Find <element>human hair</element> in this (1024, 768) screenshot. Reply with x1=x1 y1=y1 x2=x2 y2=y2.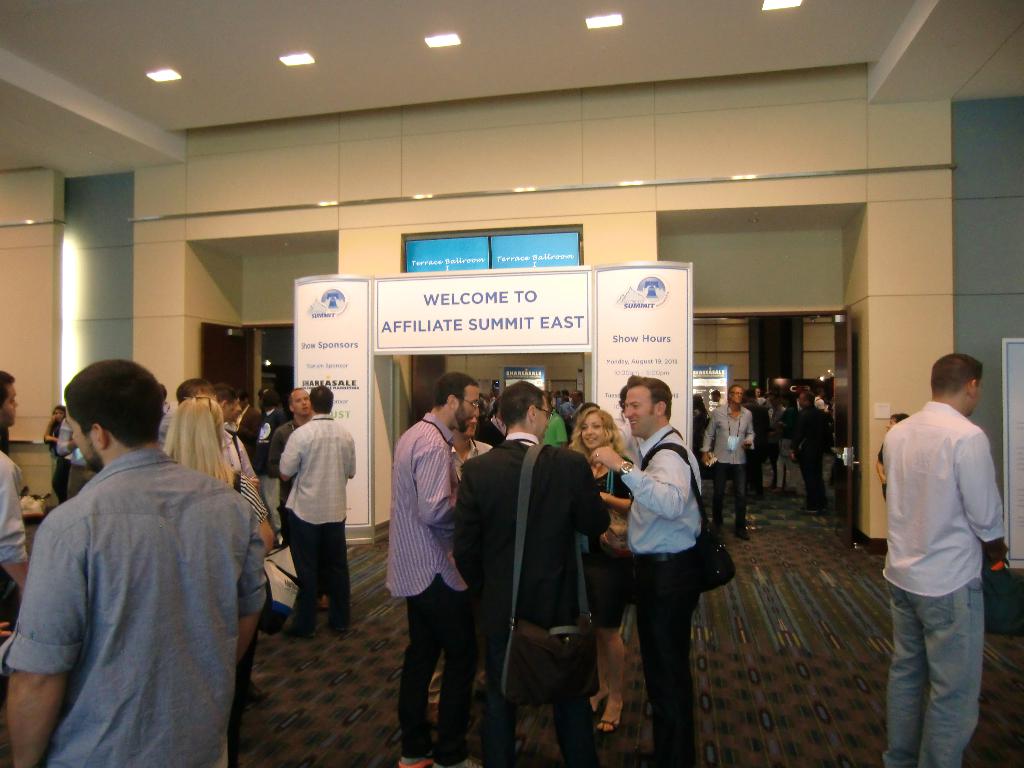
x1=499 y1=379 x2=546 y2=431.
